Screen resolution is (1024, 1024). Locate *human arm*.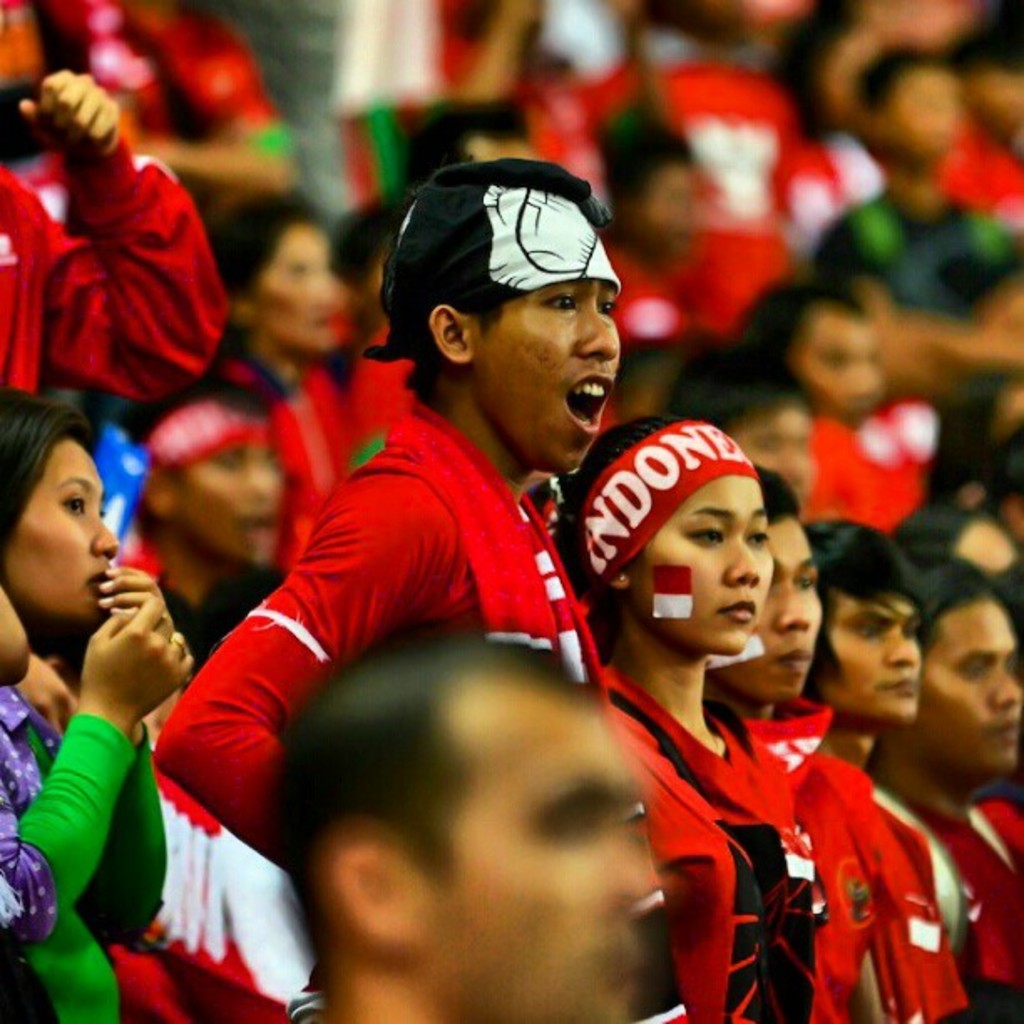
18/69/226/407.
